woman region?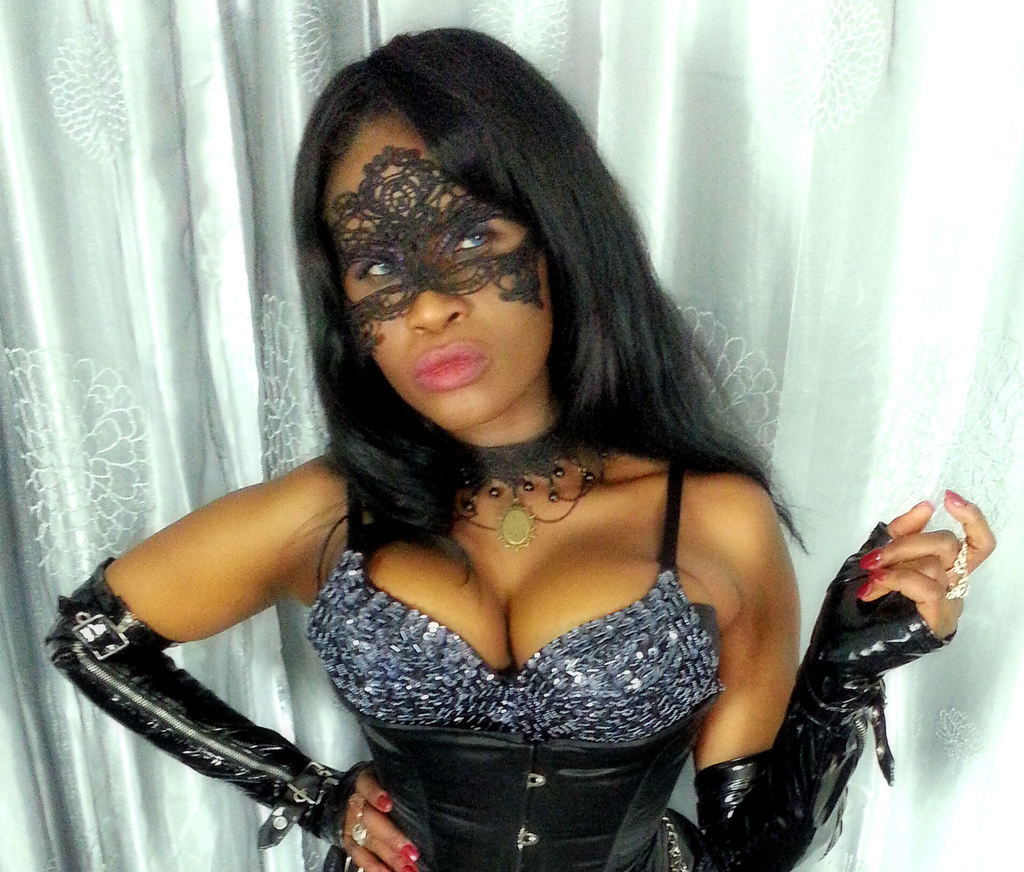
{"left": 102, "top": 63, "right": 921, "bottom": 871}
